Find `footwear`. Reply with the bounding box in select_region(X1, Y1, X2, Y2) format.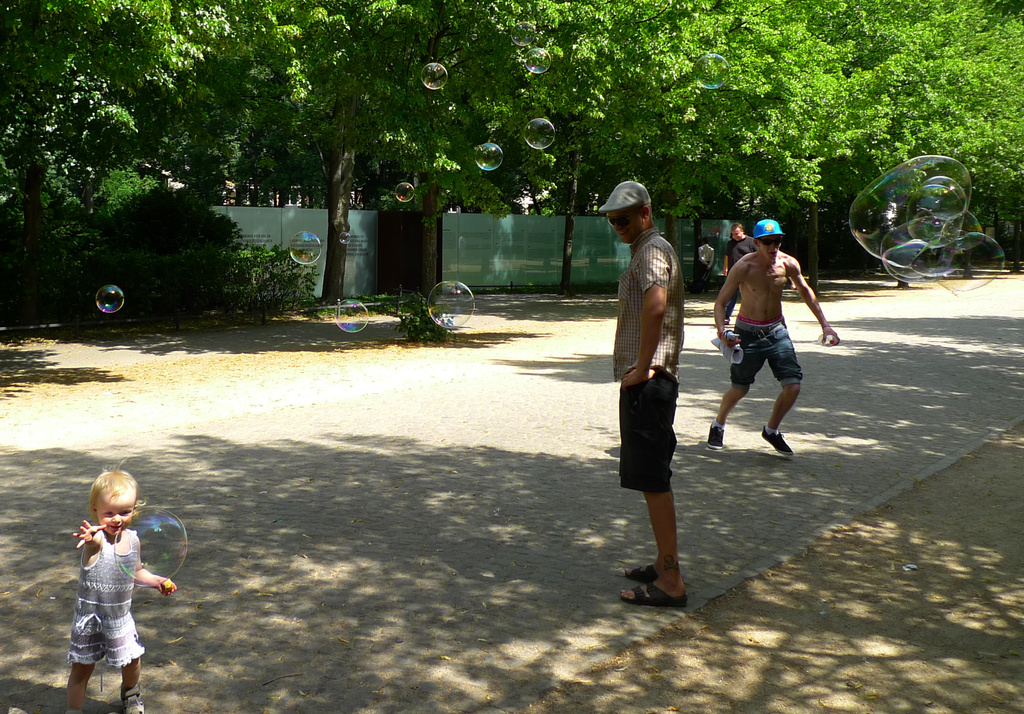
select_region(620, 582, 684, 610).
